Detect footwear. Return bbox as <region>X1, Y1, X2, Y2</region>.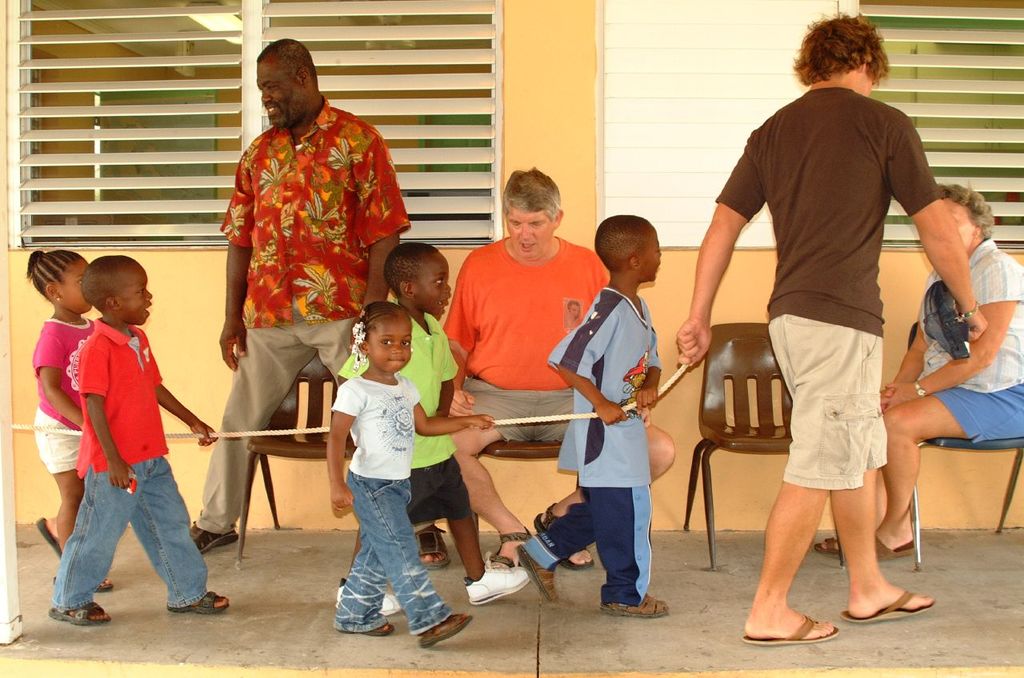
<region>533, 504, 594, 571</region>.
